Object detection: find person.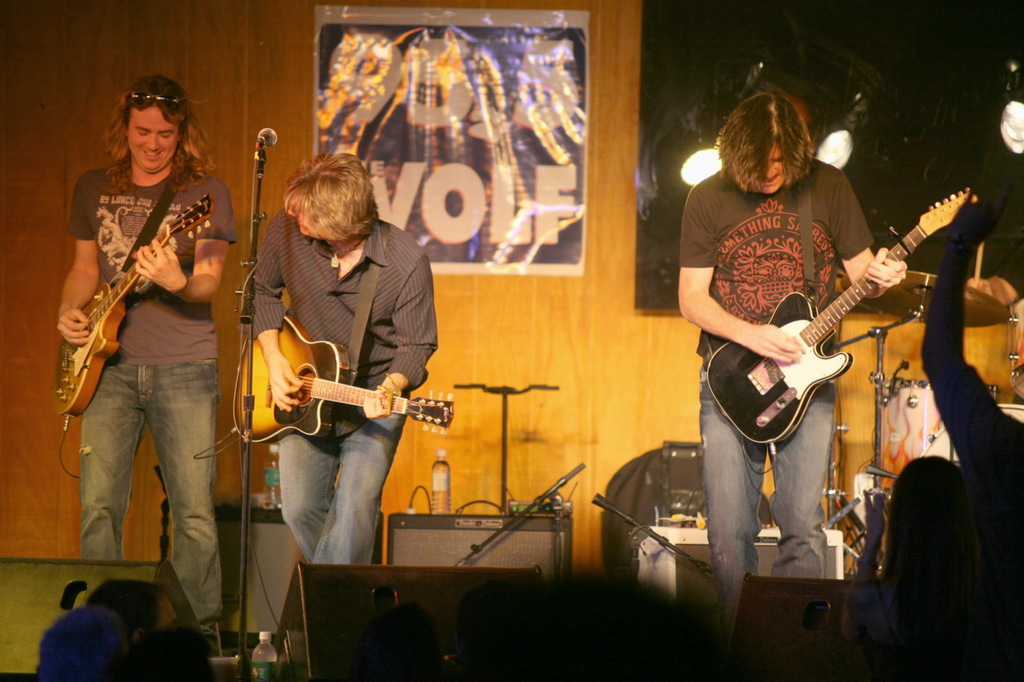
917,182,1023,681.
